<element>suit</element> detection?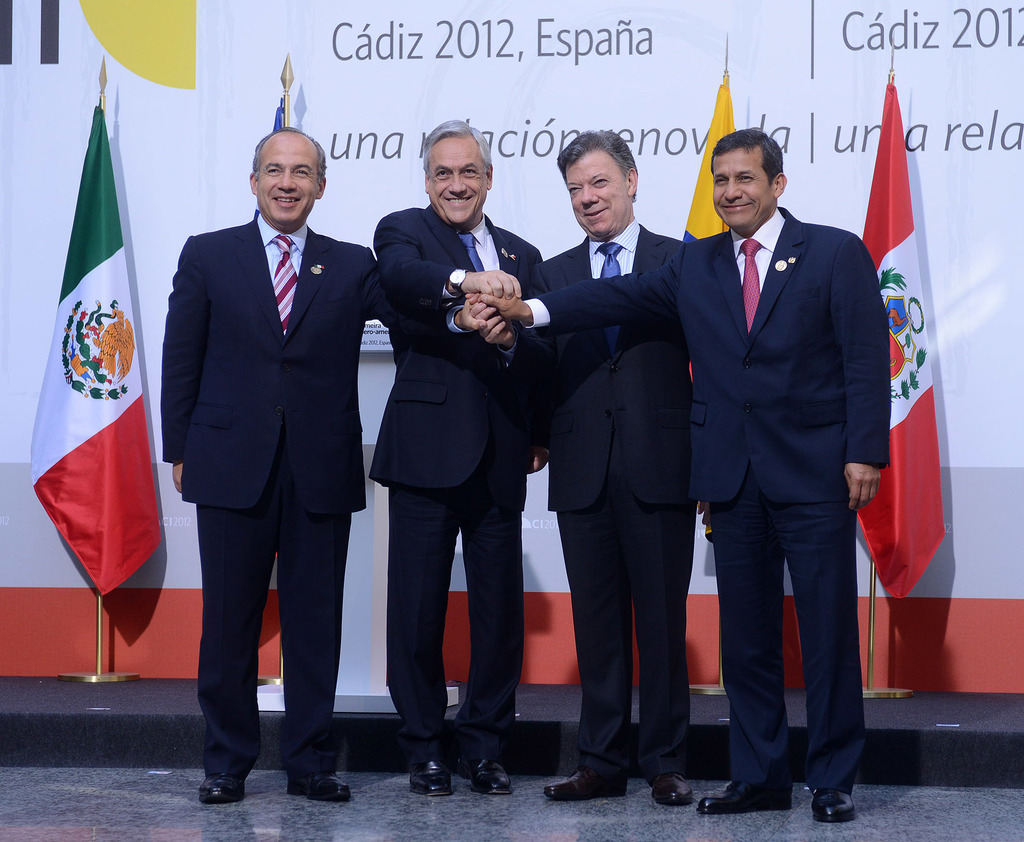
BBox(160, 115, 378, 797)
